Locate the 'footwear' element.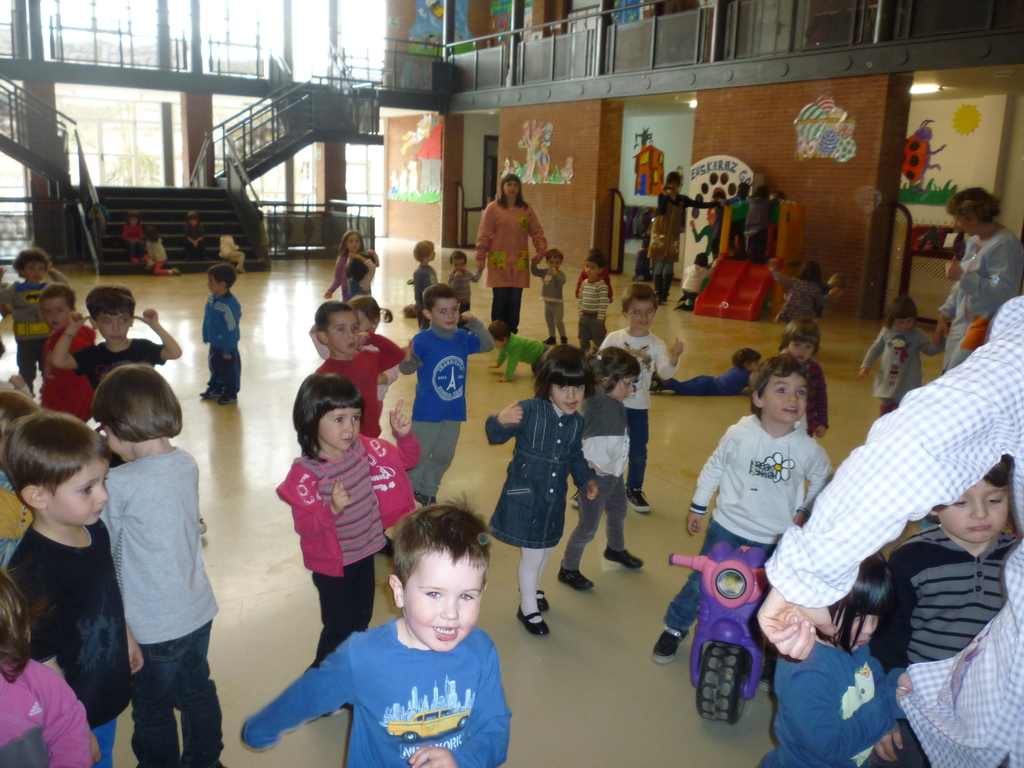
Element bbox: select_region(542, 336, 555, 345).
